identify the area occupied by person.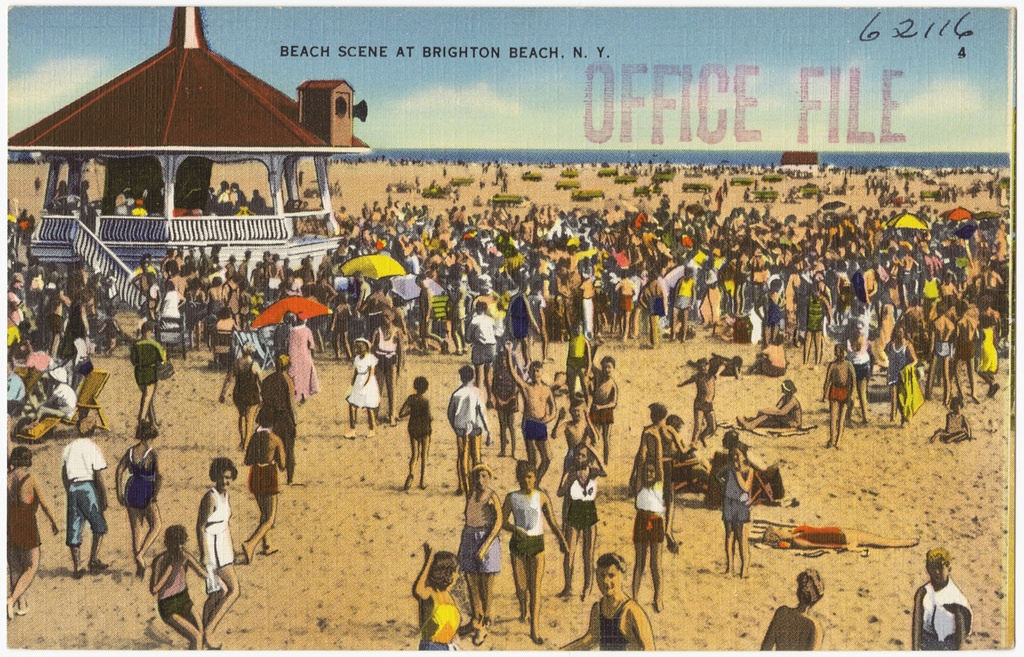
Area: [556,435,608,603].
